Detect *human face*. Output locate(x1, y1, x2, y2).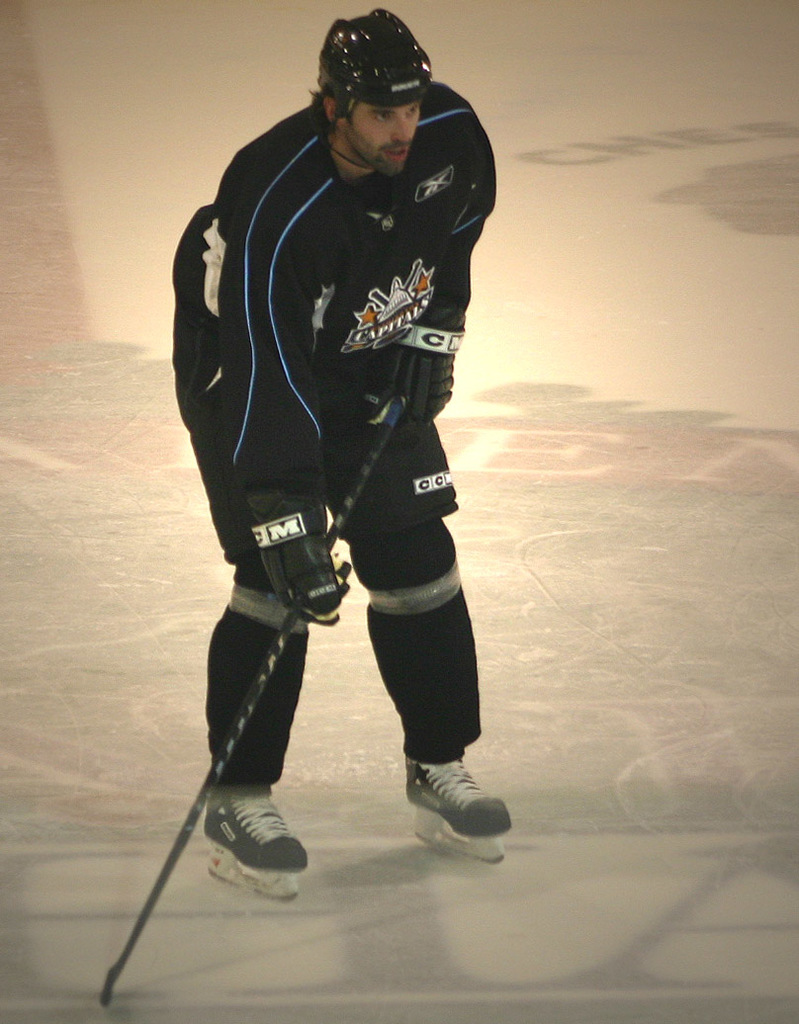
locate(347, 105, 421, 179).
